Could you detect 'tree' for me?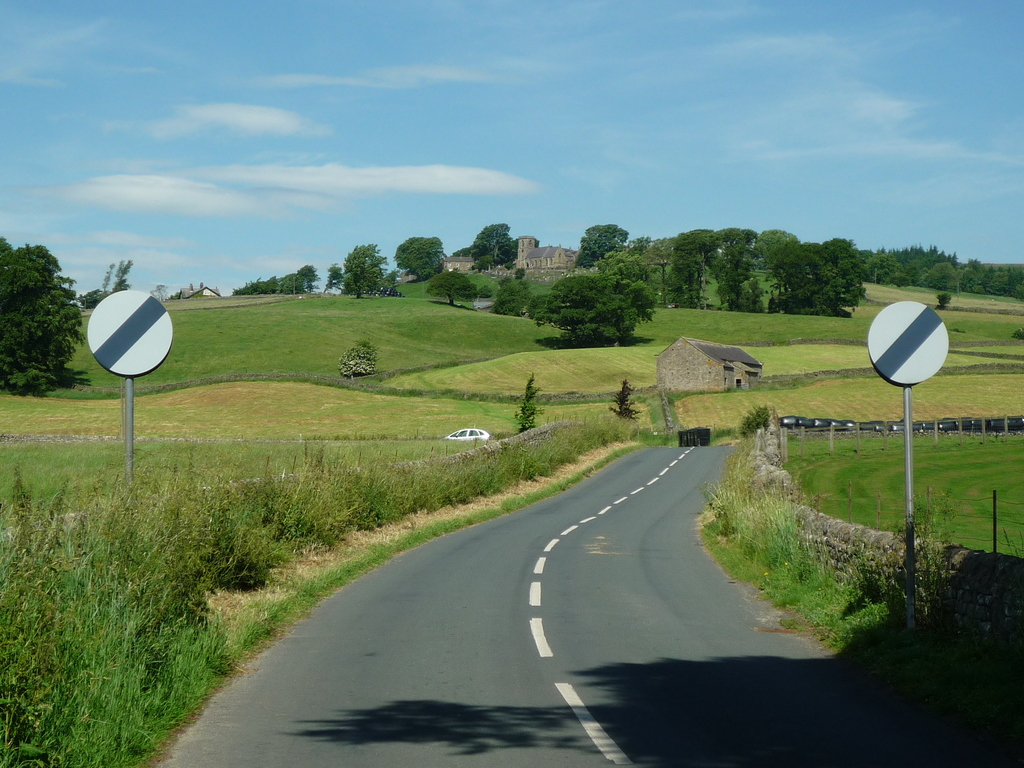
Detection result: bbox(912, 239, 931, 285).
